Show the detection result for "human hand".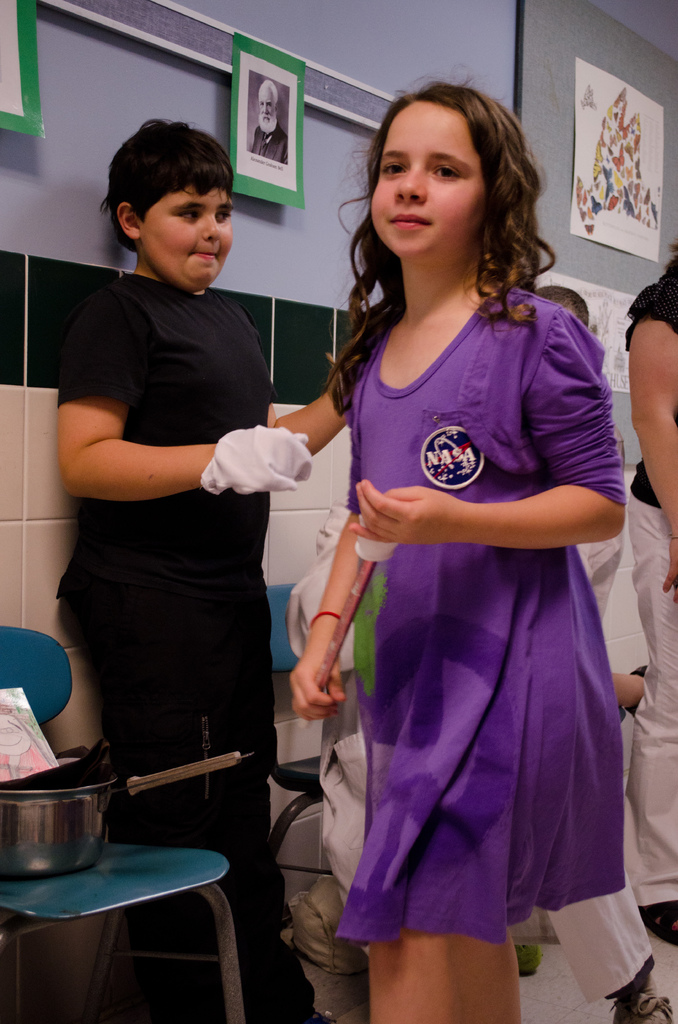
detection(662, 527, 677, 603).
